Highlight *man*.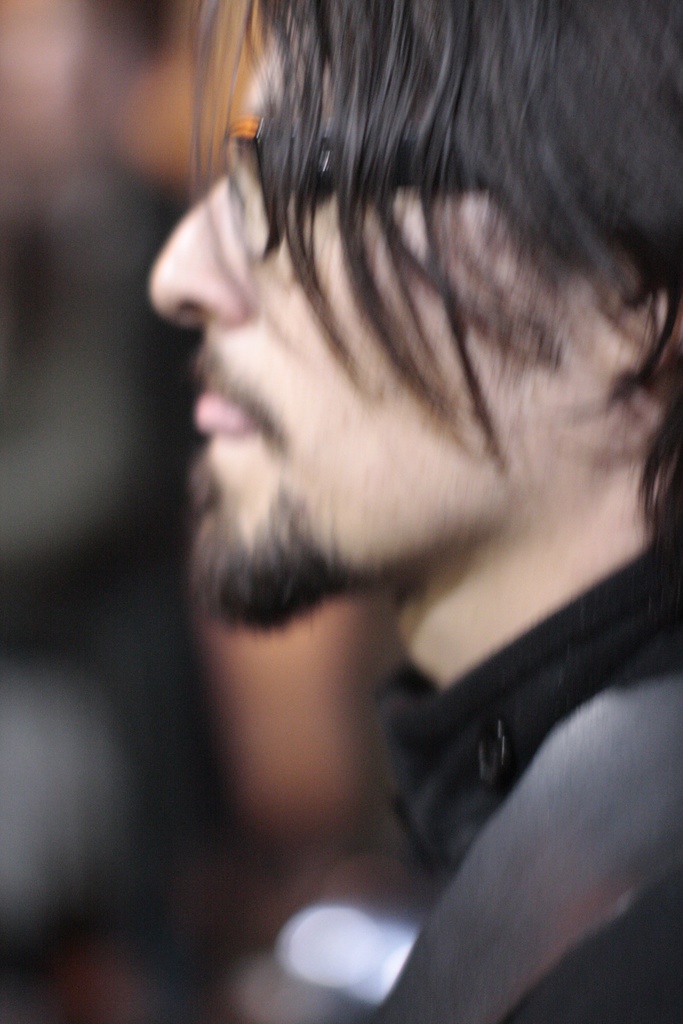
Highlighted region: (1, 1, 682, 1023).
